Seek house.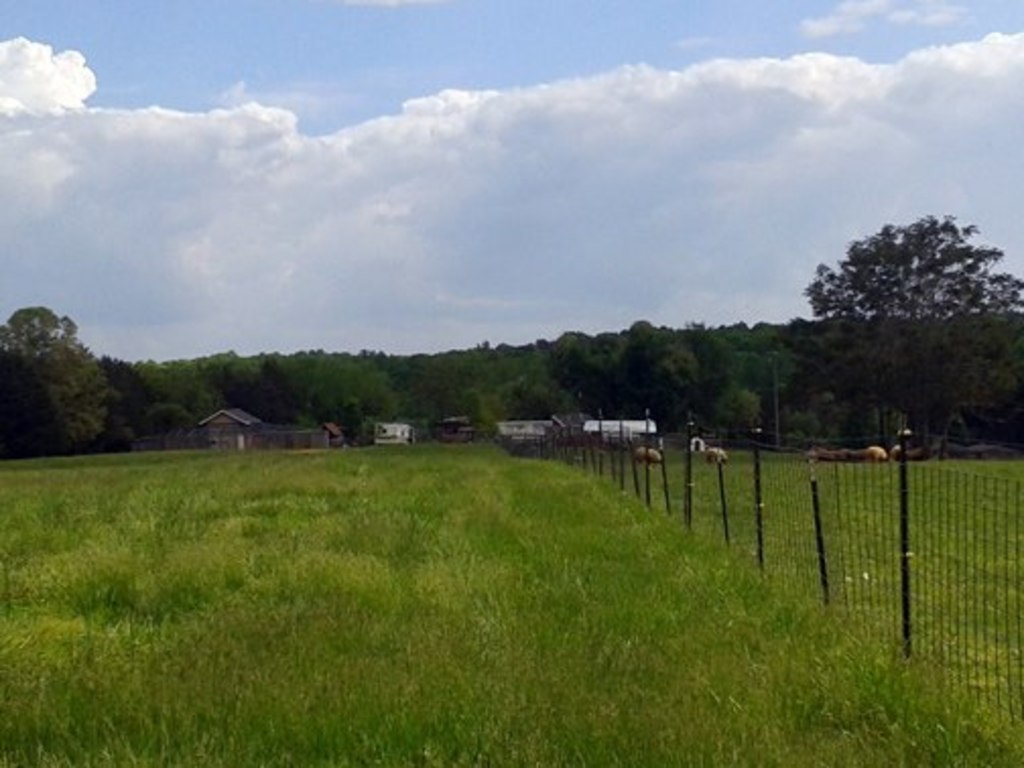
Rect(366, 414, 408, 437).
